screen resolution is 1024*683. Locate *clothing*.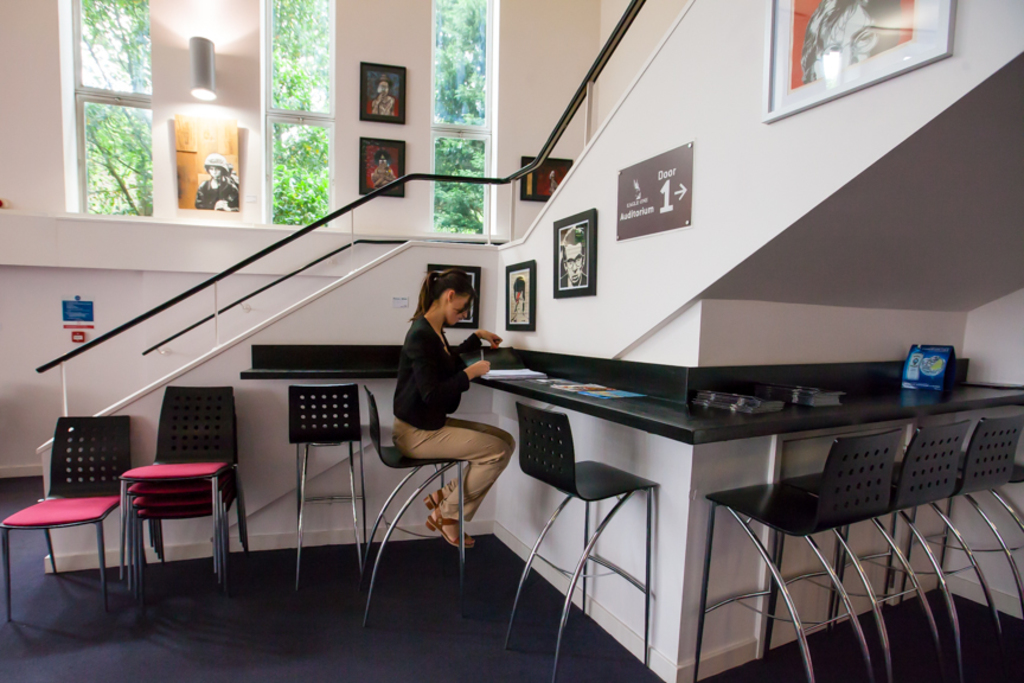
397, 312, 506, 525.
